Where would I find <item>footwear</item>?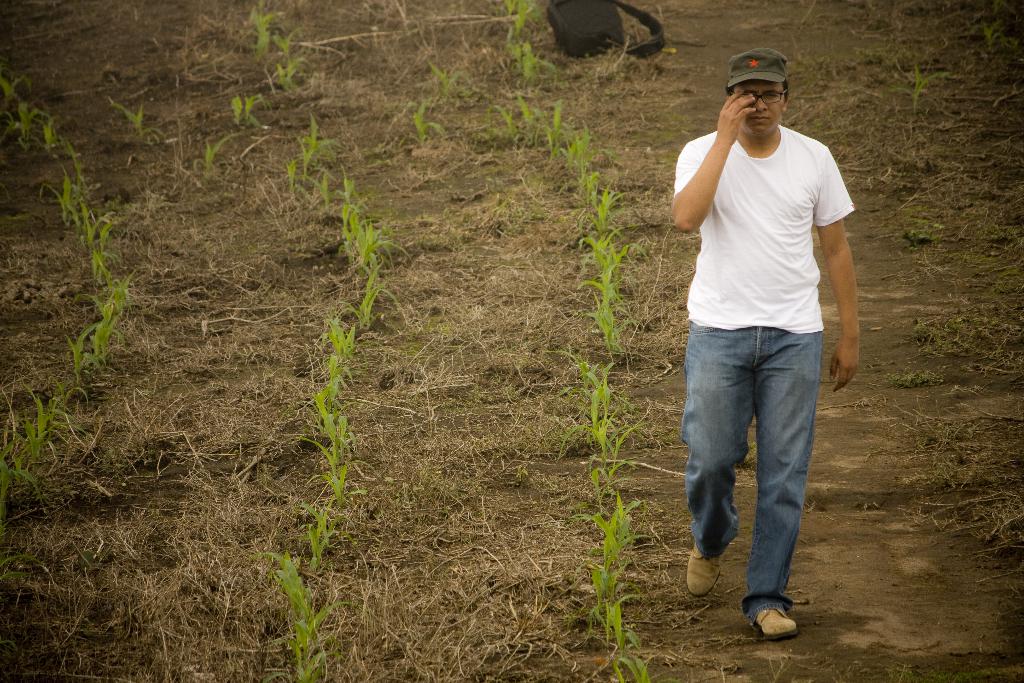
At [684, 541, 726, 602].
